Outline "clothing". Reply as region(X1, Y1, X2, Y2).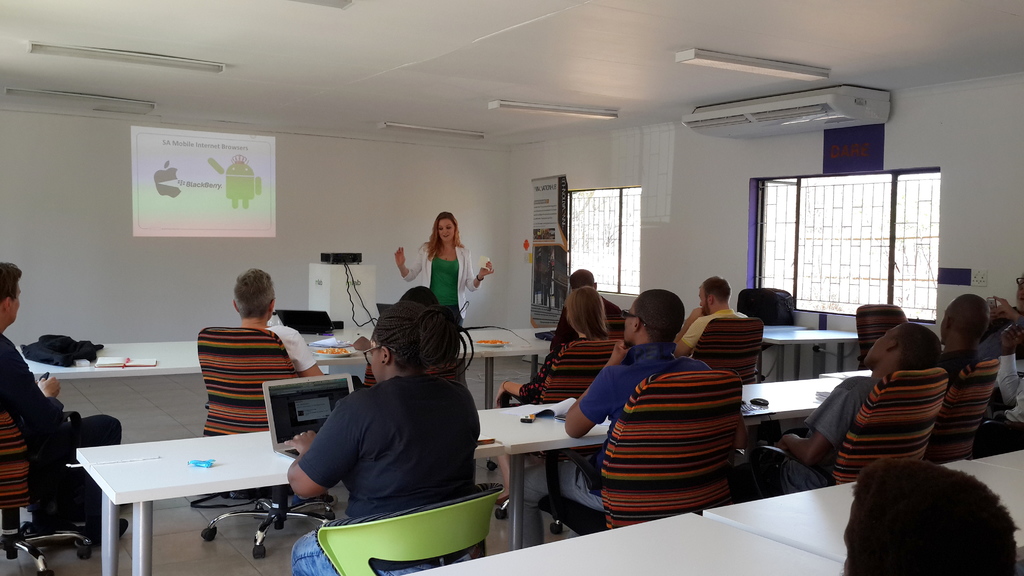
region(678, 298, 756, 346).
